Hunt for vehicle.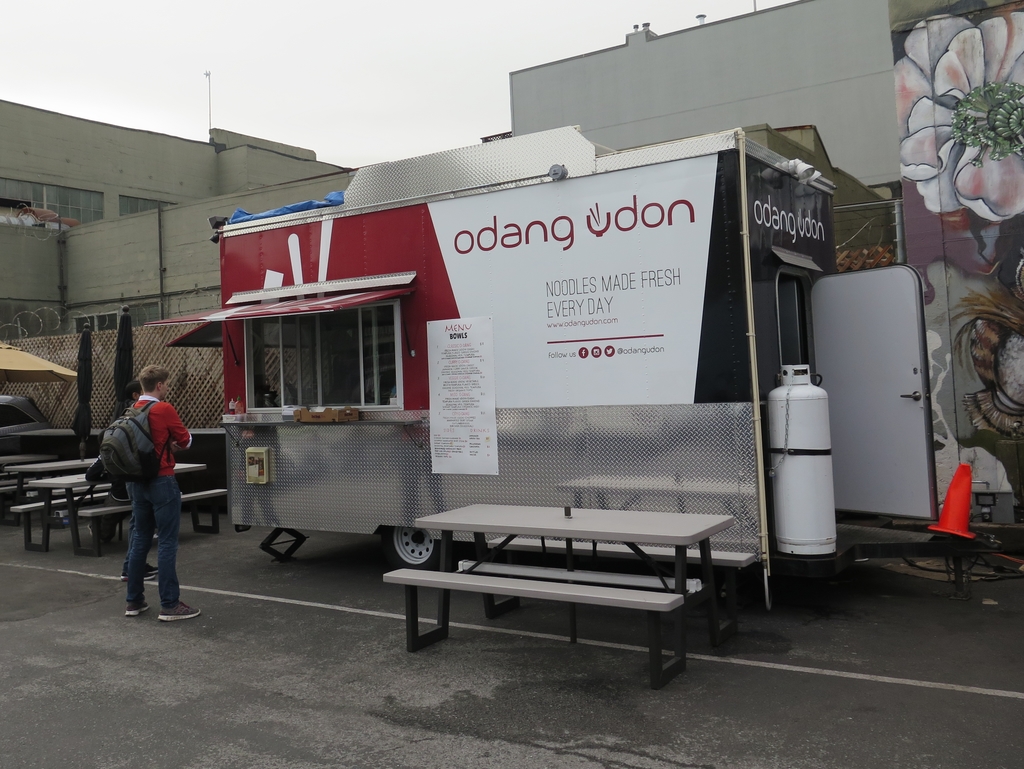
Hunted down at {"x1": 0, "y1": 394, "x2": 55, "y2": 432}.
